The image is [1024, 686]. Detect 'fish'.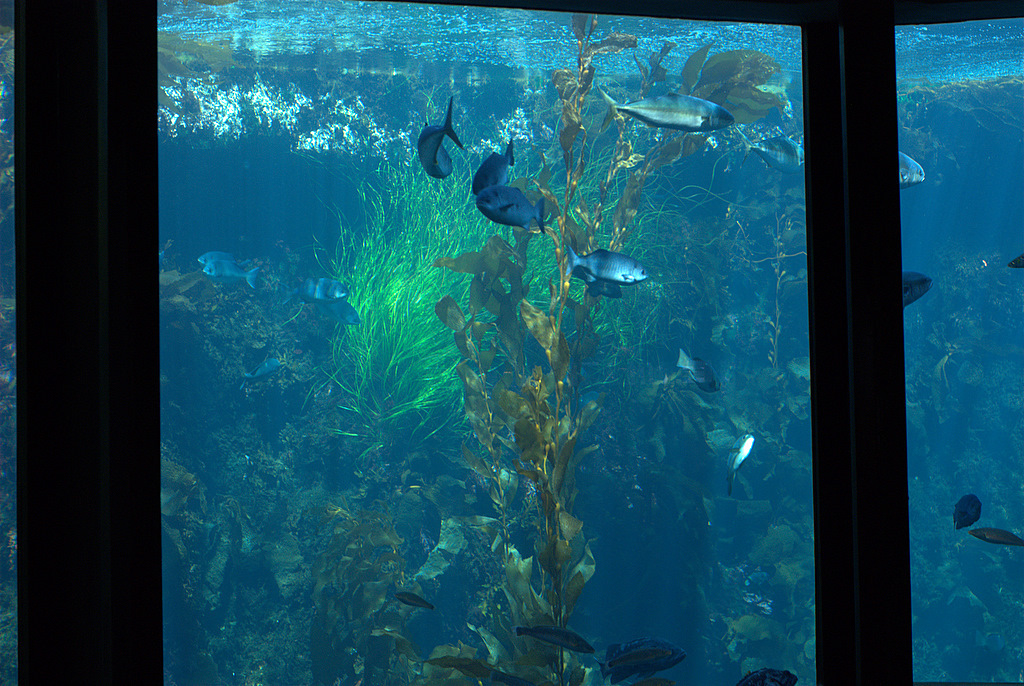
Detection: bbox=[972, 529, 1023, 549].
